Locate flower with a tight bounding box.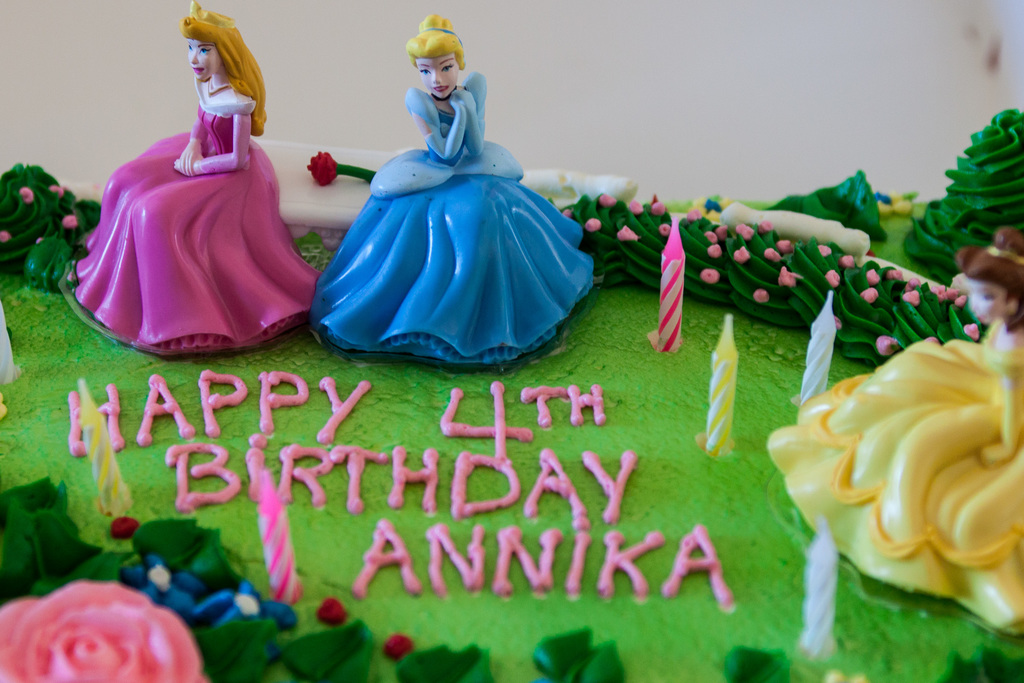
detection(731, 246, 748, 263).
